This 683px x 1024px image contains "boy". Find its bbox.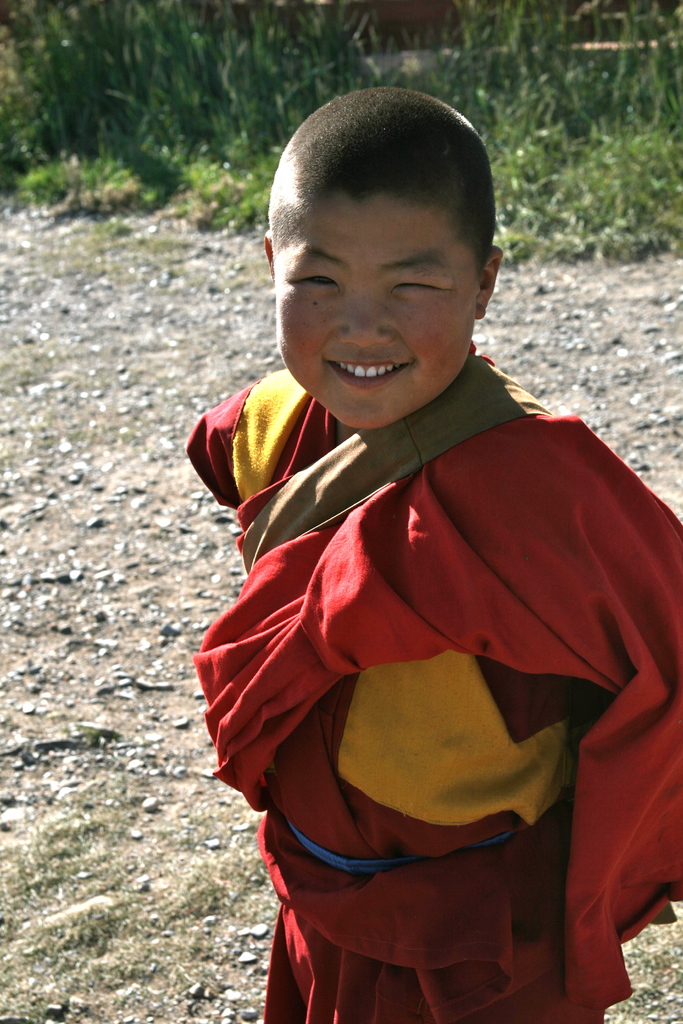
box(160, 81, 652, 1023).
